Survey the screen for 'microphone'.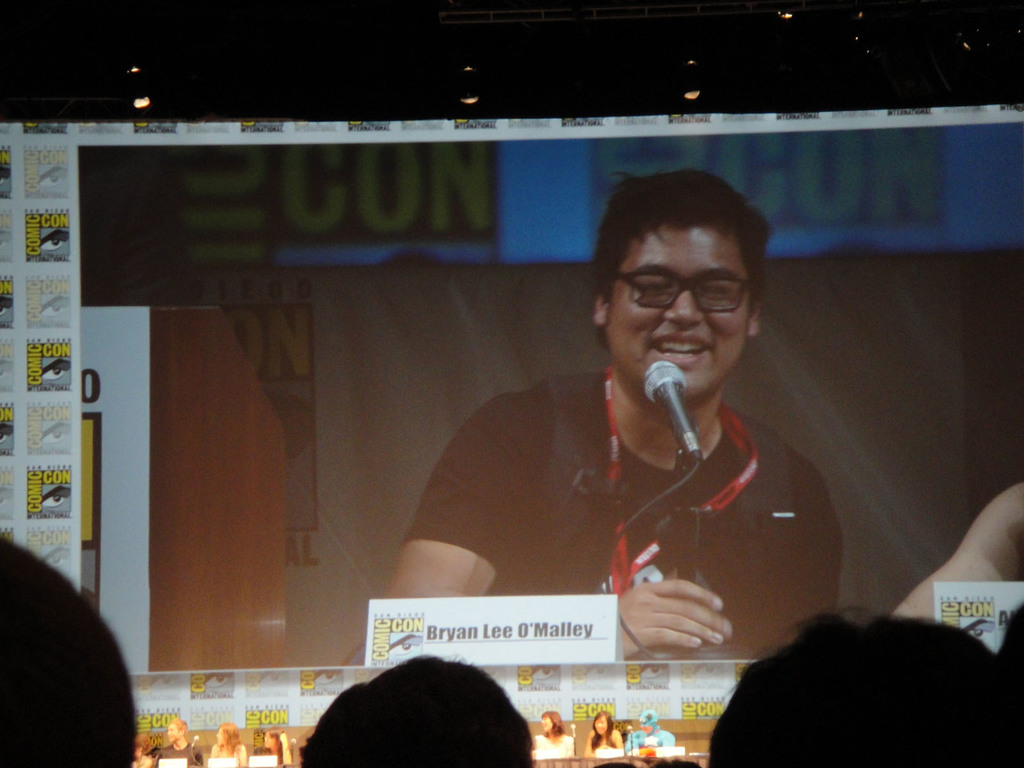
Survey found: l=570, t=722, r=578, b=738.
